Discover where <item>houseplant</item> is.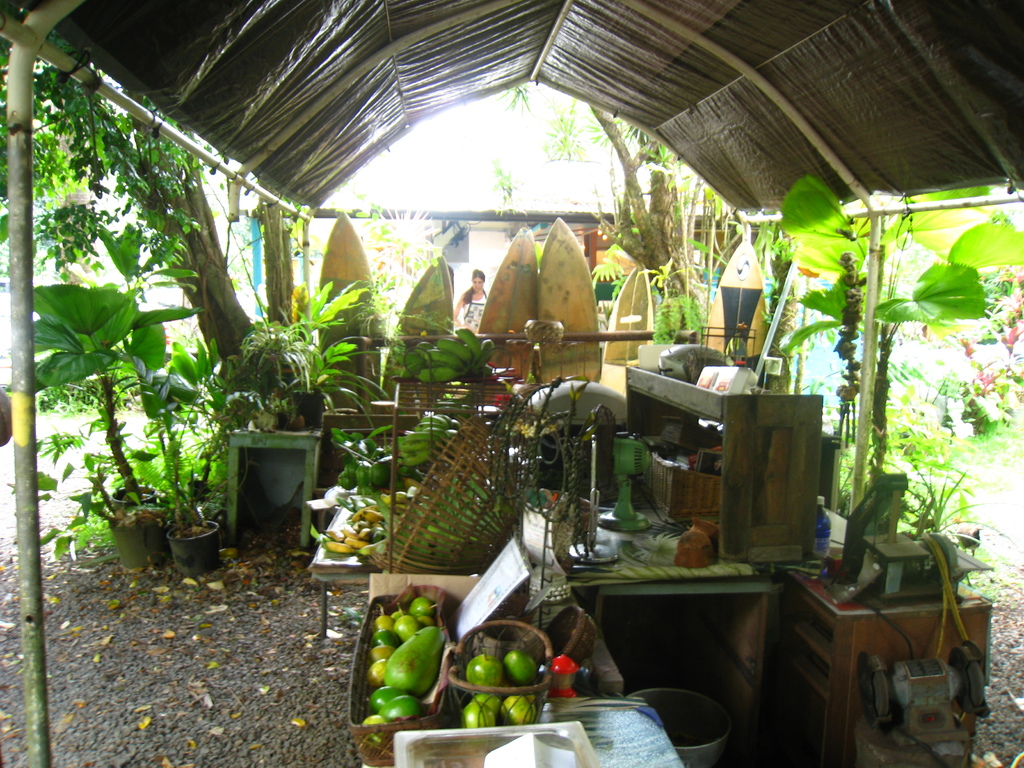
Discovered at region(776, 170, 1023, 538).
